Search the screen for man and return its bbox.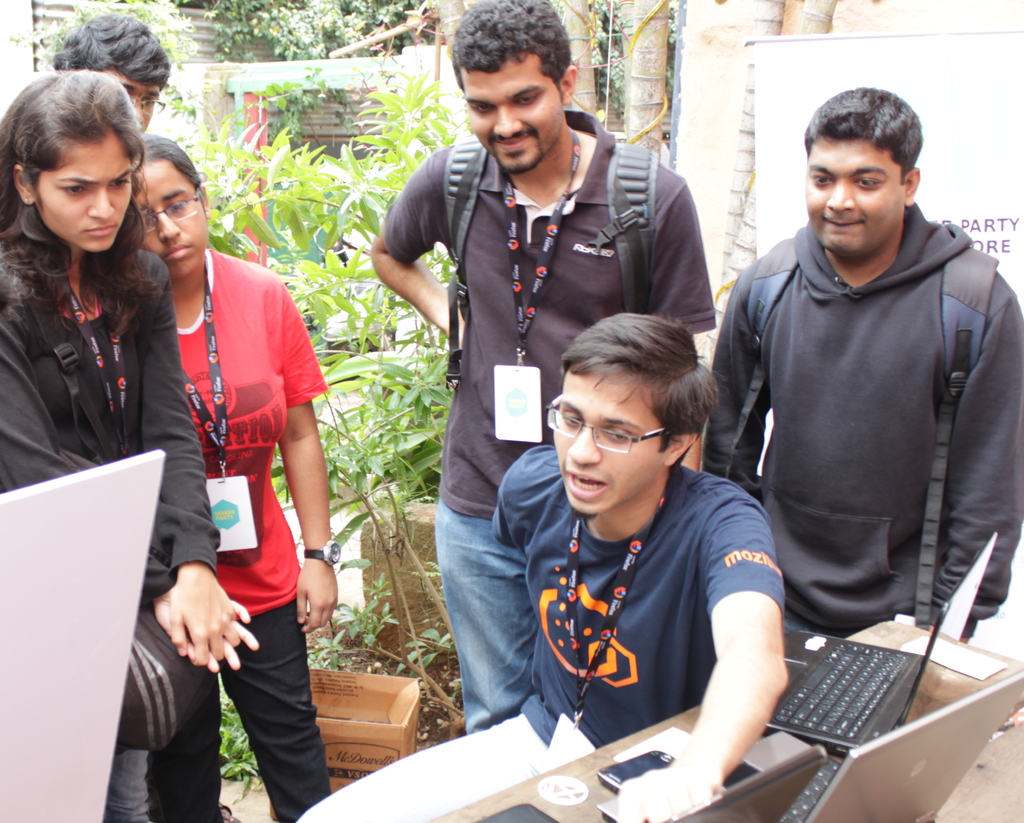
Found: 695 79 1016 710.
